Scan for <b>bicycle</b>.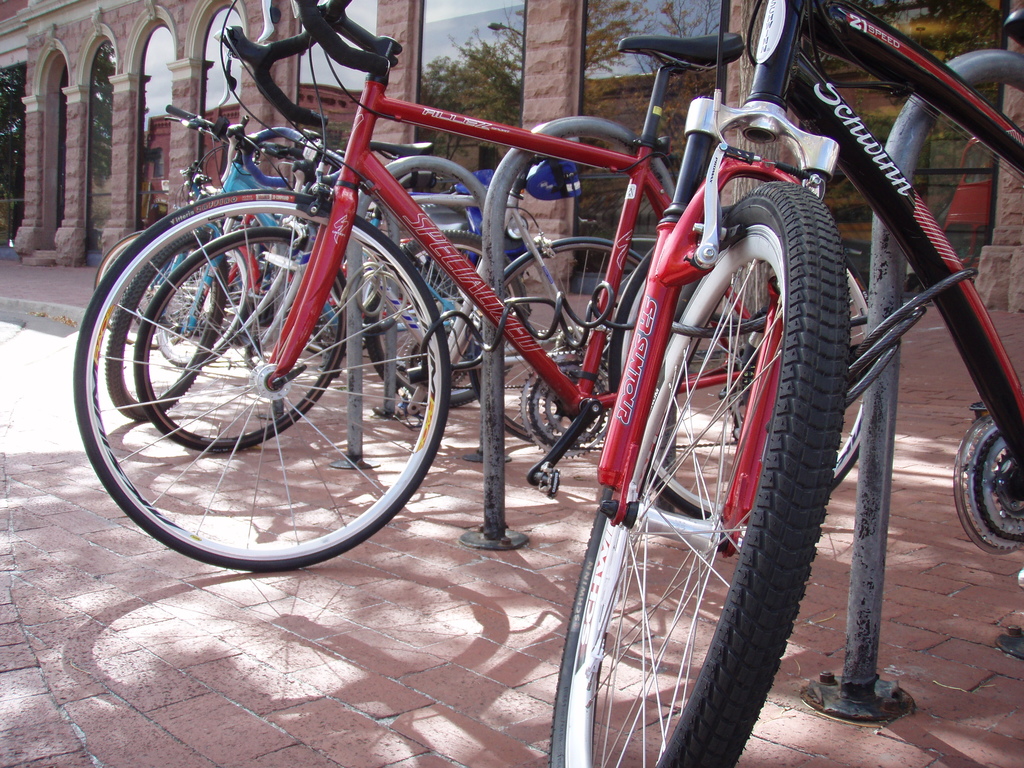
Scan result: box=[134, 129, 676, 458].
